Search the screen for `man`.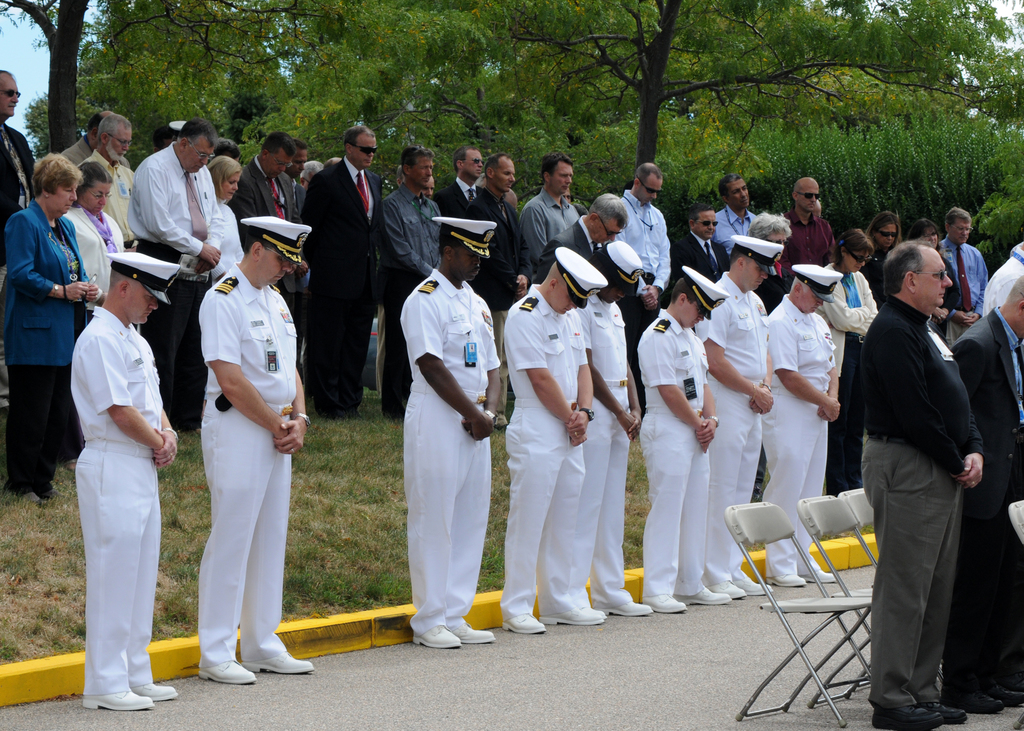
Found at BBox(937, 202, 992, 347).
